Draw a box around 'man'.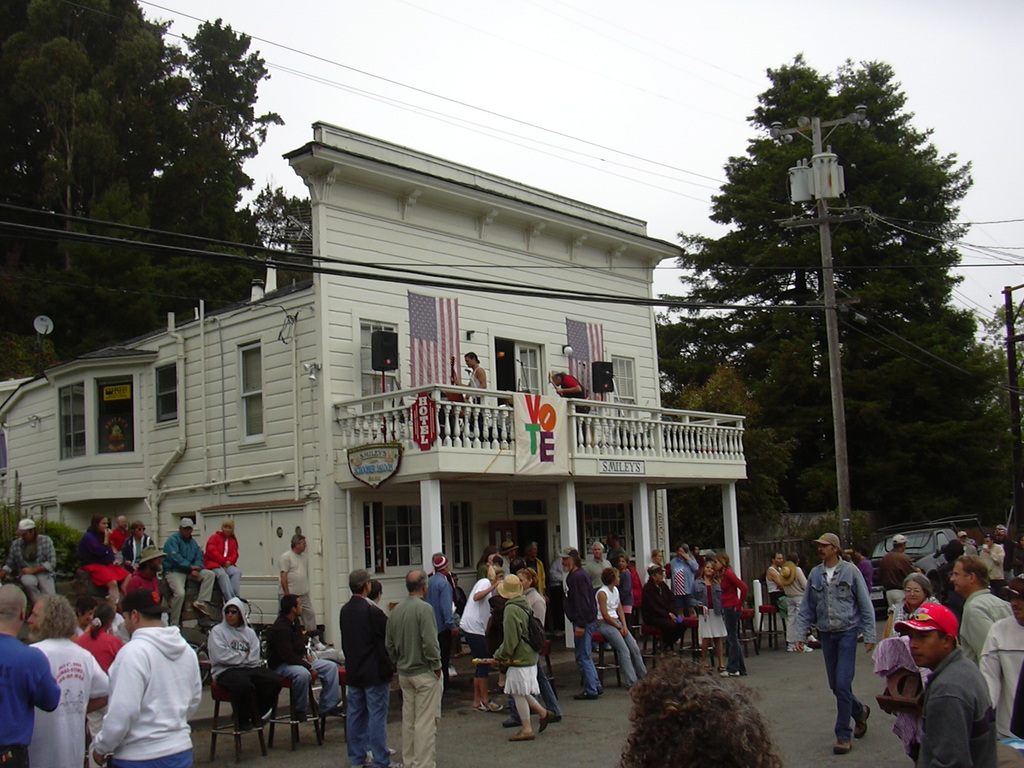
region(278, 529, 337, 643).
